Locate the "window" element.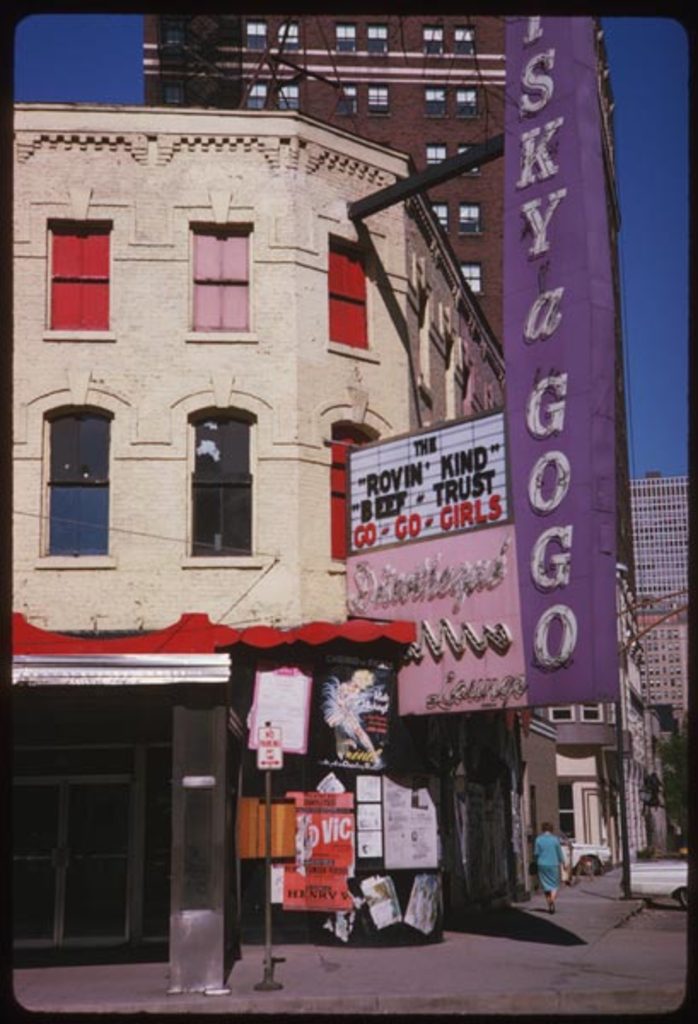
Element bbox: 323:422:382:563.
